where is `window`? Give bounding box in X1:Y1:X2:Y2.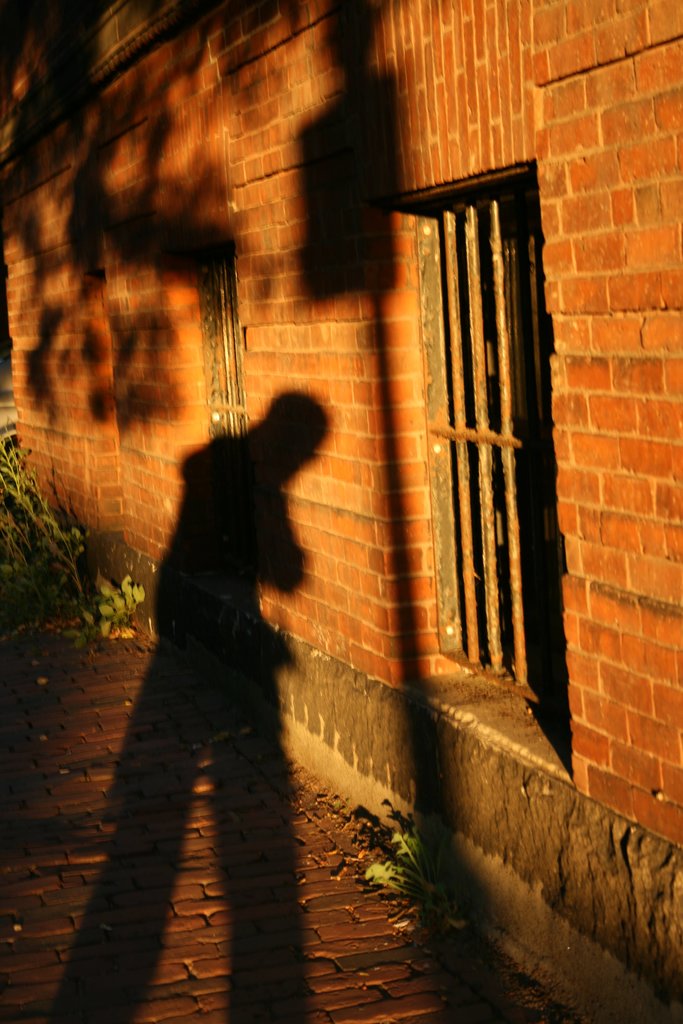
174:237:255:476.
